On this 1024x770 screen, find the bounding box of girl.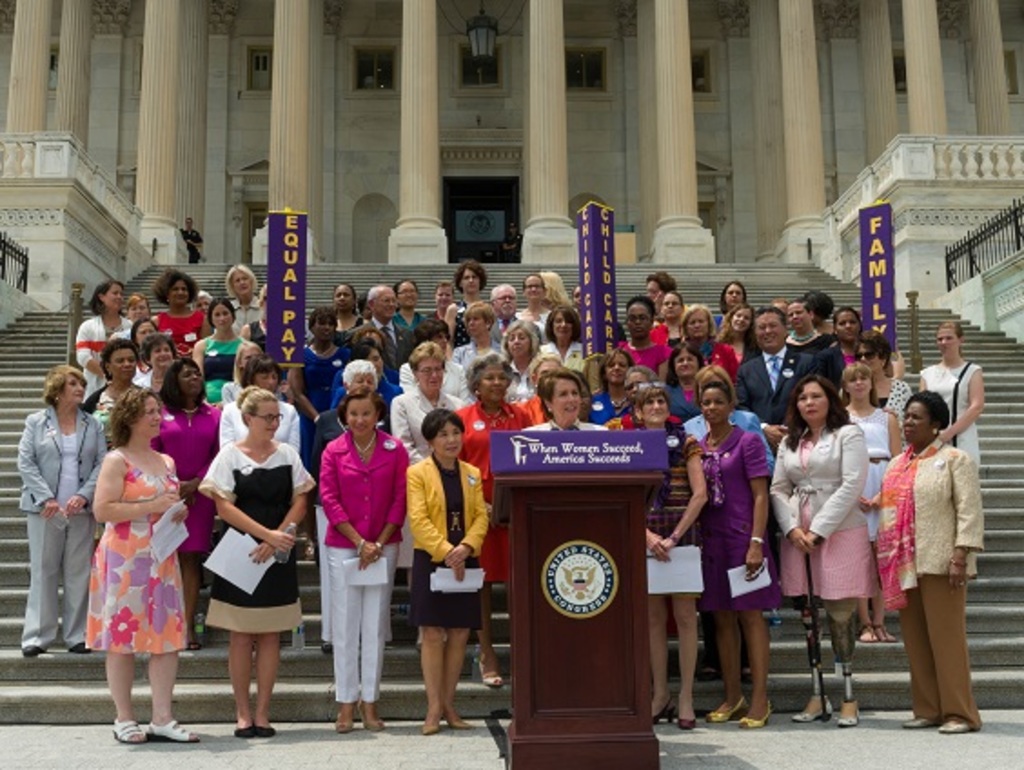
Bounding box: rect(409, 410, 508, 739).
